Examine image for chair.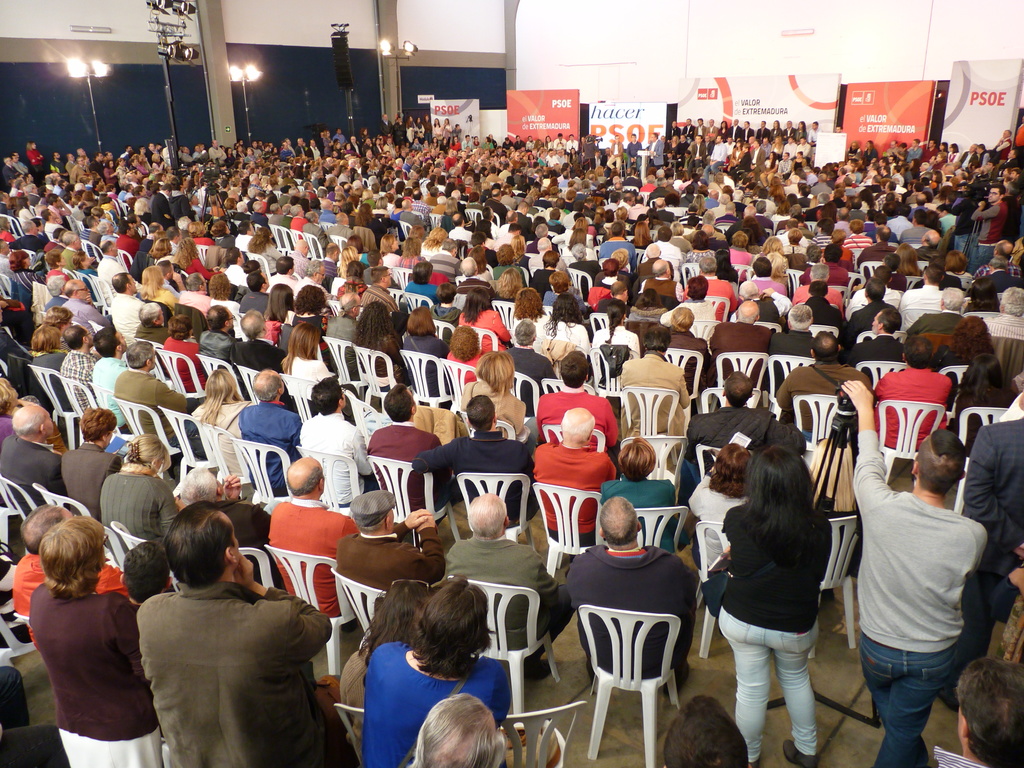
Examination result: bbox=[541, 380, 598, 397].
